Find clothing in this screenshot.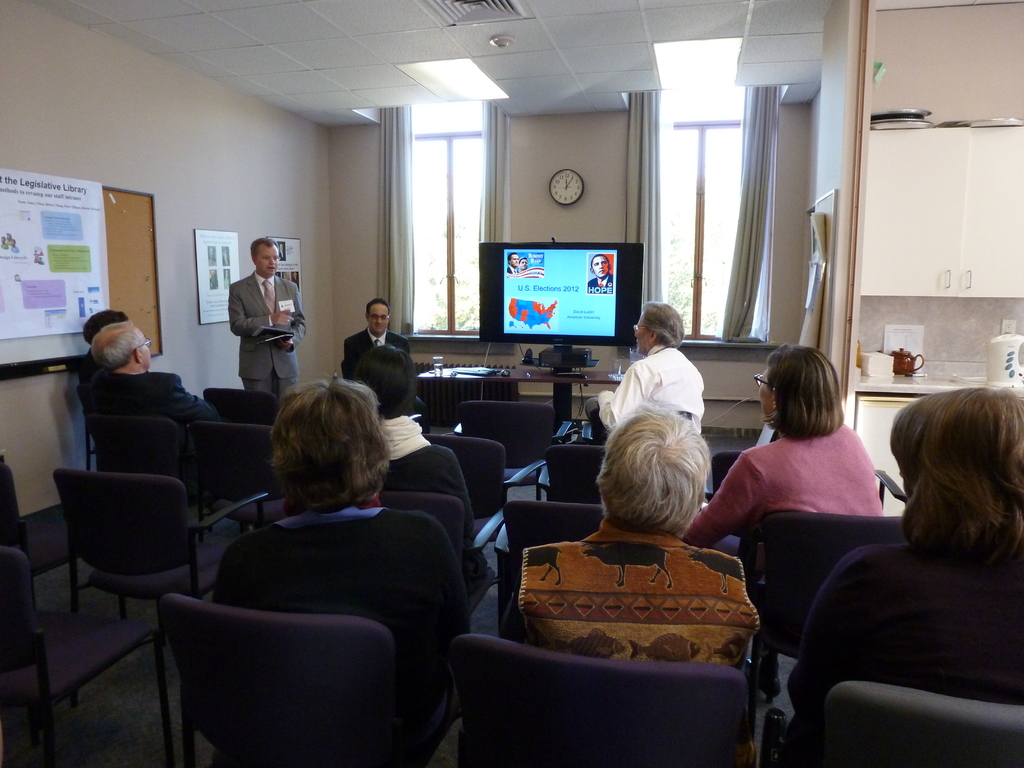
The bounding box for clothing is [left=383, top=444, right=477, bottom=508].
